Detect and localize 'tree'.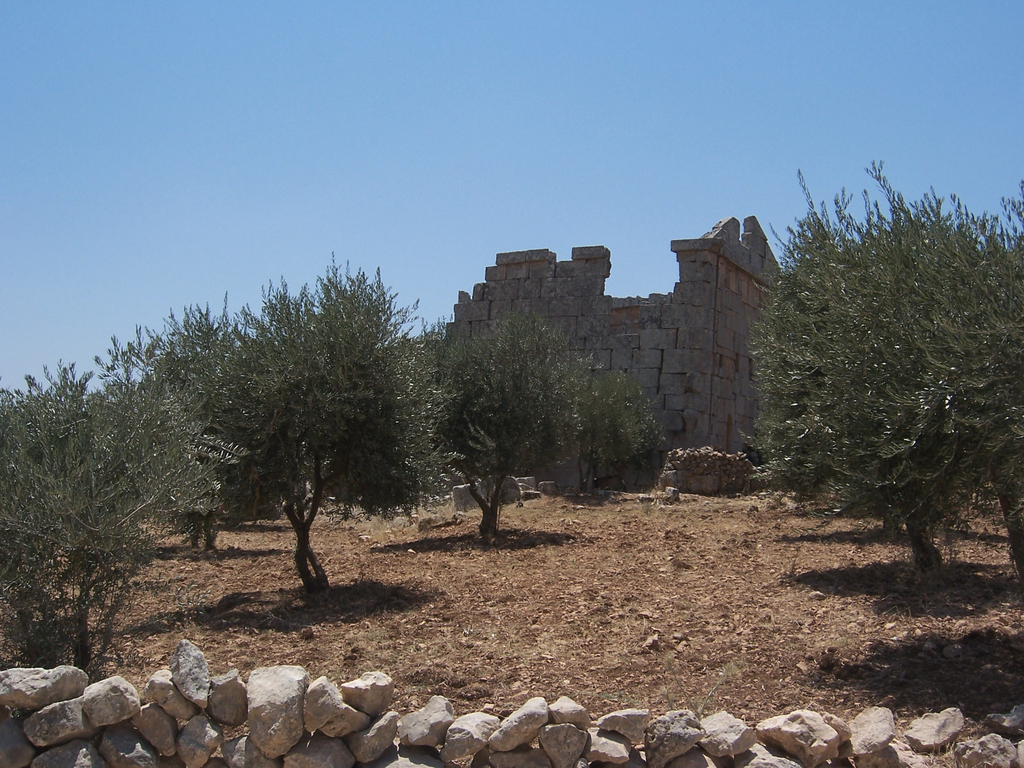
Localized at 416/319/669/552.
